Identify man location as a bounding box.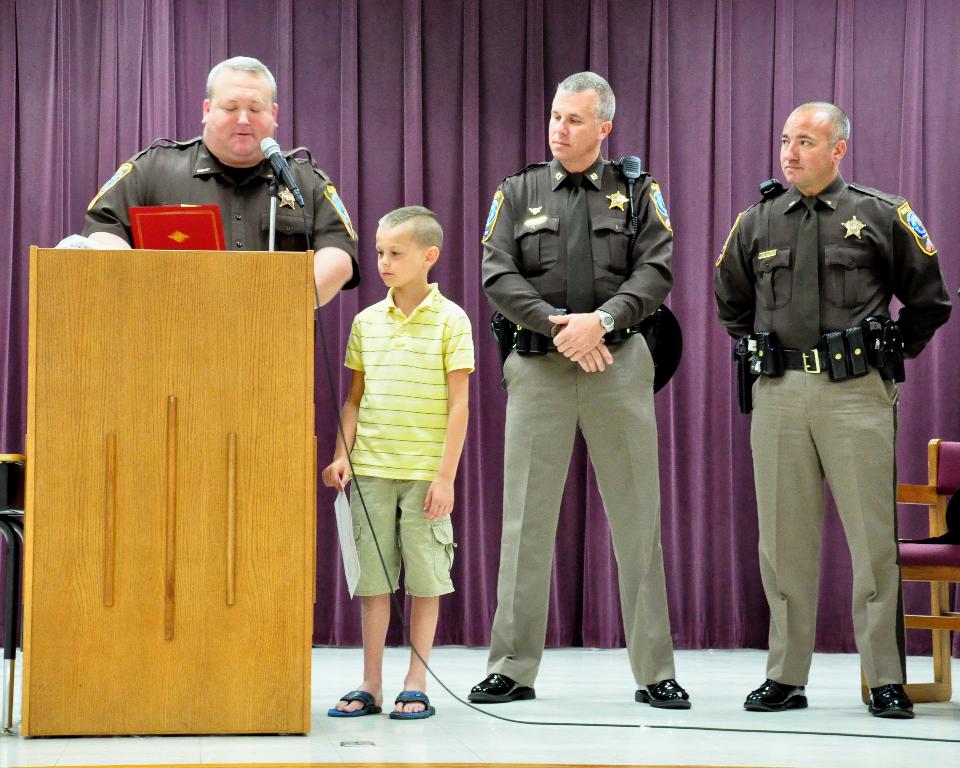
<box>466,67,693,711</box>.
